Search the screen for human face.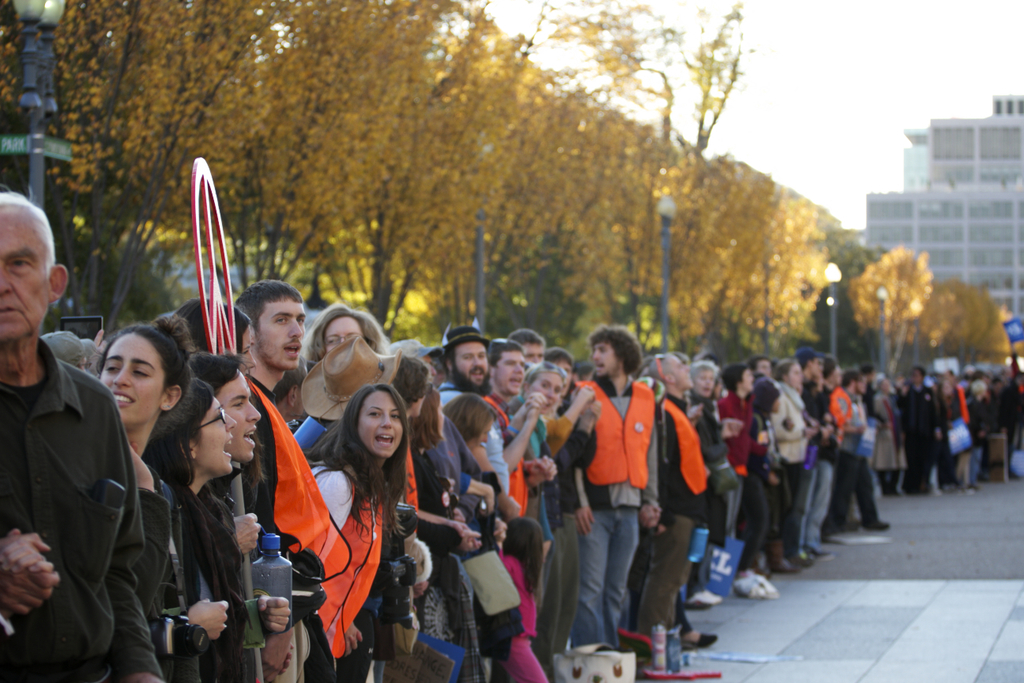
Found at 197 394 232 483.
